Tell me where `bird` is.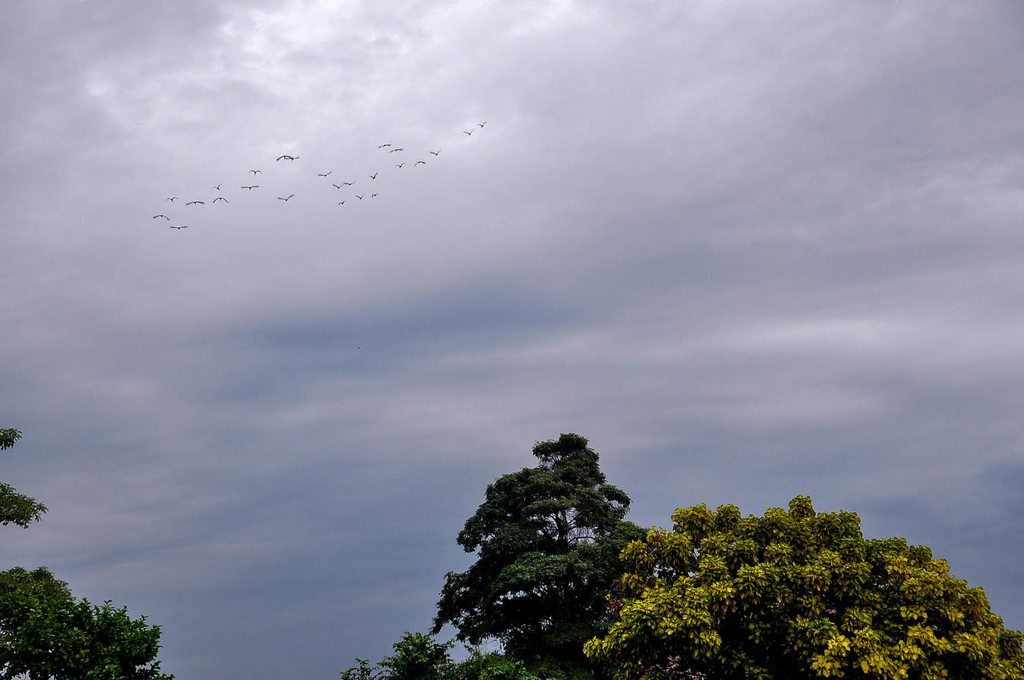
`bird` is at Rect(385, 145, 405, 154).
